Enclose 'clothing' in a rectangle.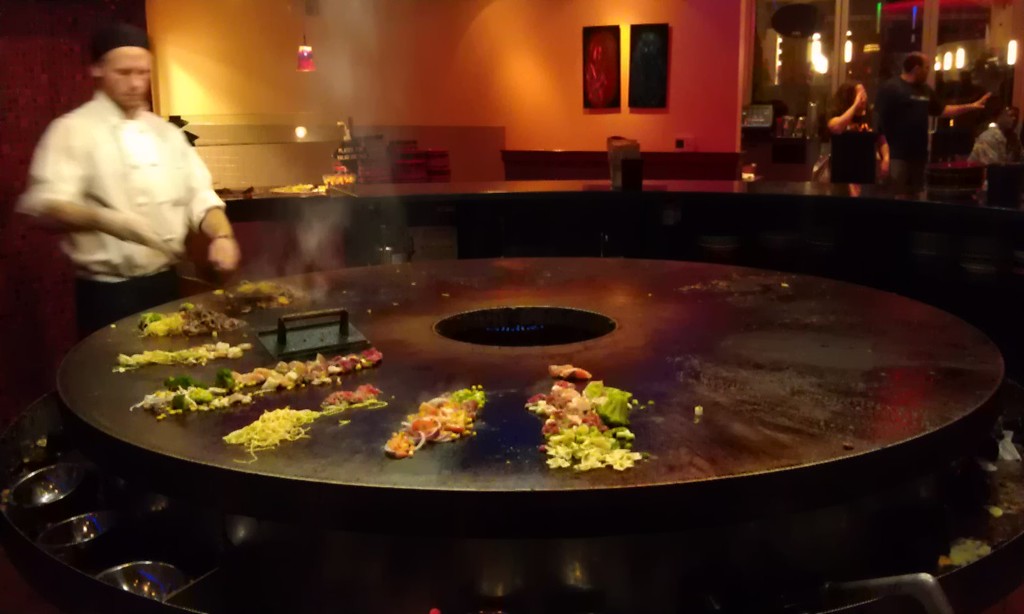
<region>883, 154, 926, 189</region>.
